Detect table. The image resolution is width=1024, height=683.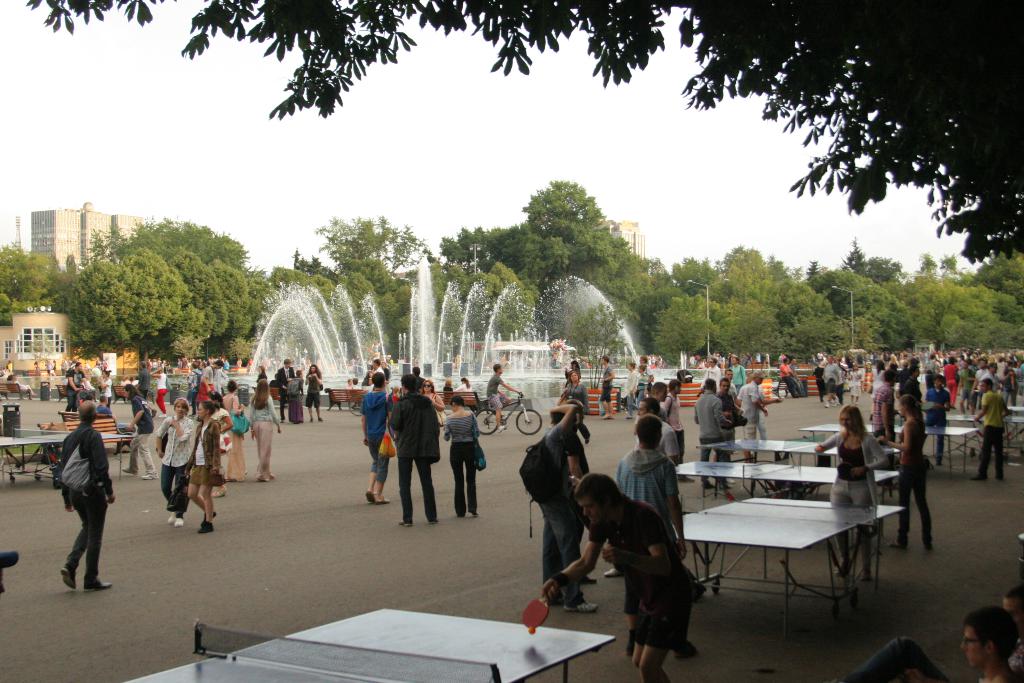
box(683, 441, 895, 500).
